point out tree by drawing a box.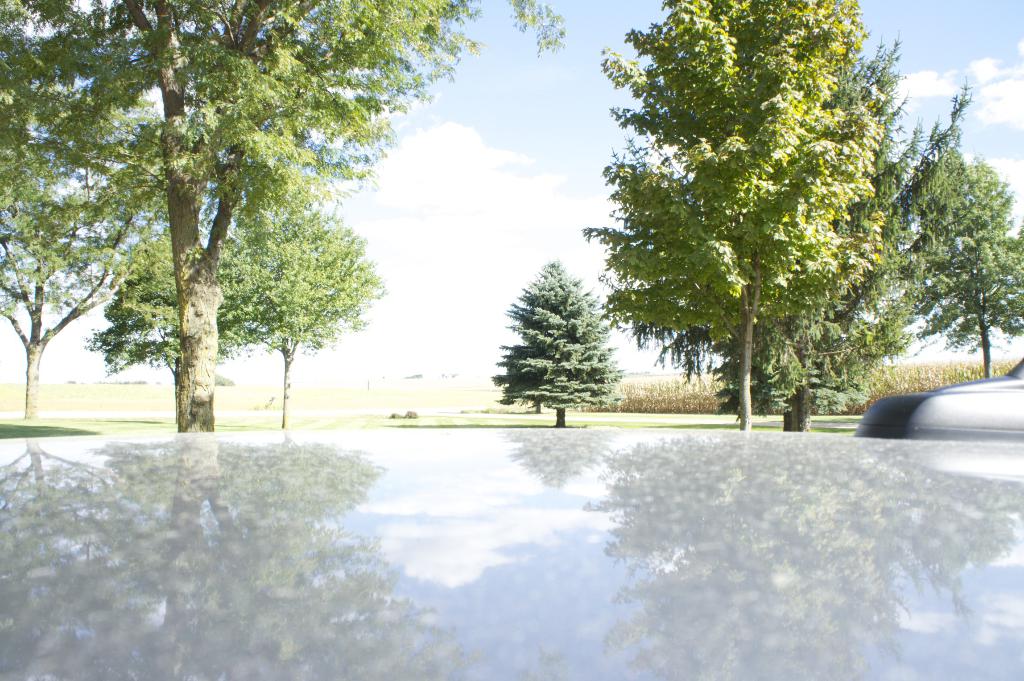
73,0,573,433.
